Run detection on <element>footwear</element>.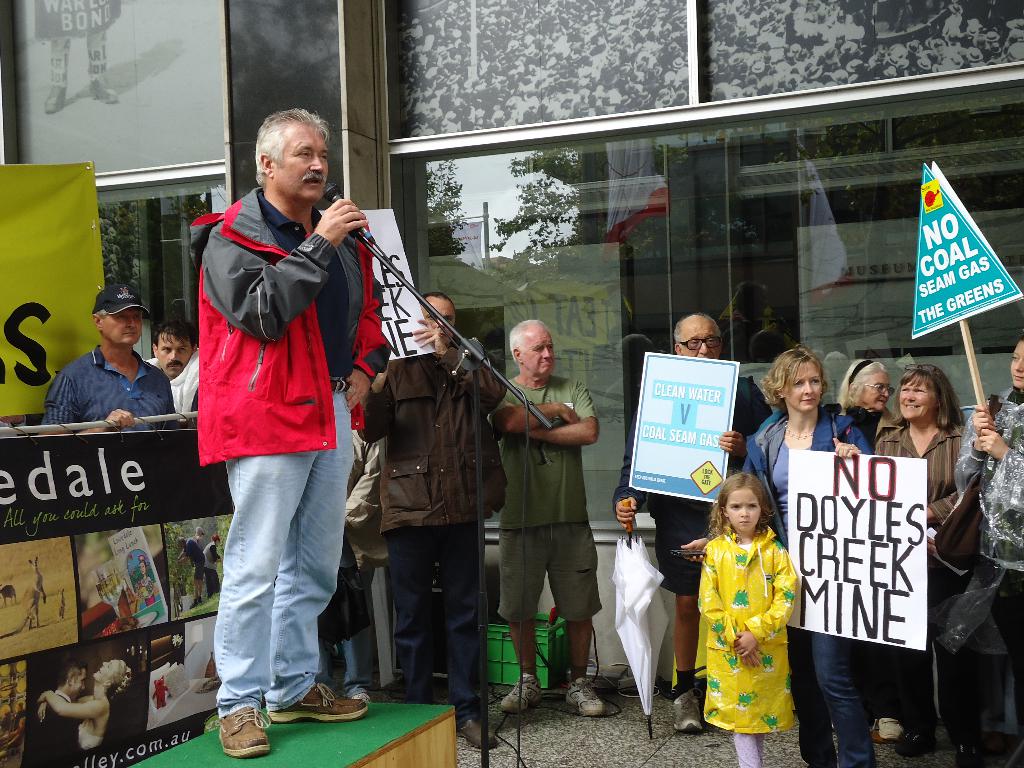
Result: <region>267, 678, 370, 723</region>.
